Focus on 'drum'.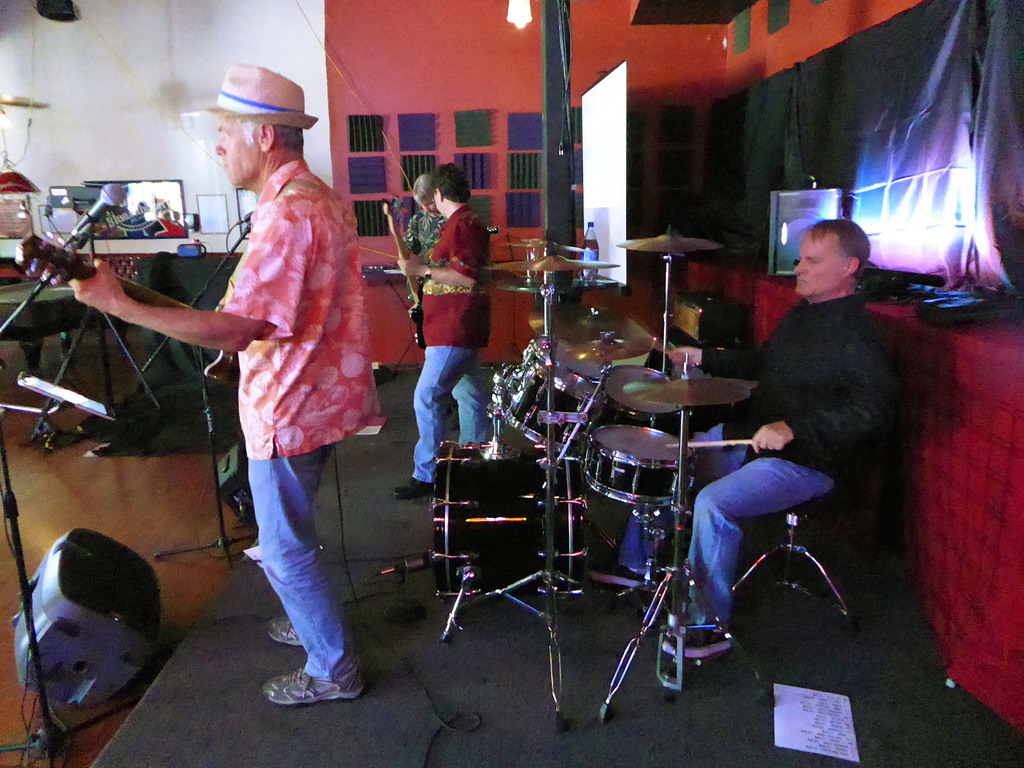
Focused at x1=580, y1=422, x2=700, y2=503.
